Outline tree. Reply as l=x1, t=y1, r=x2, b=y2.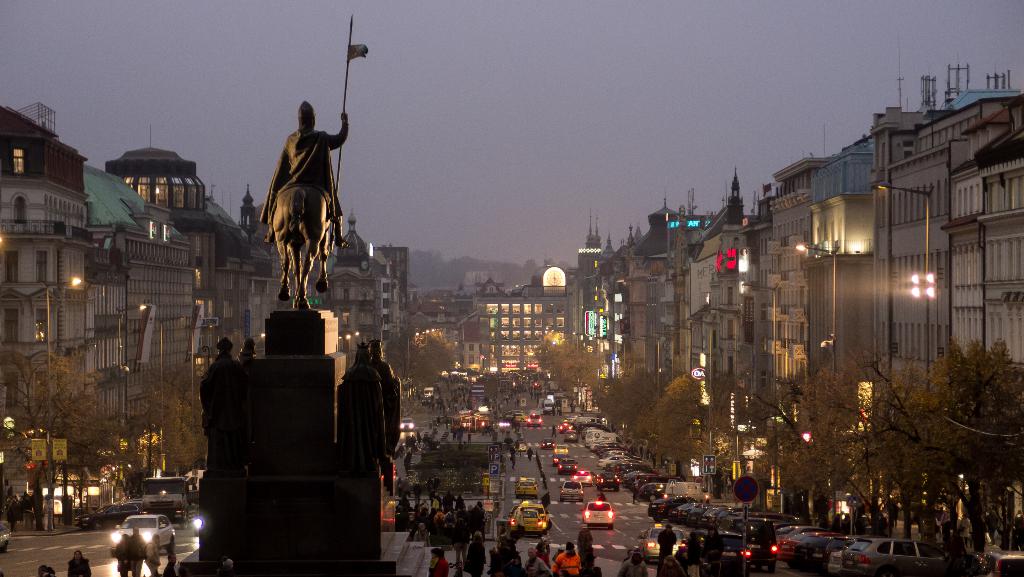
l=536, t=329, r=596, b=414.
